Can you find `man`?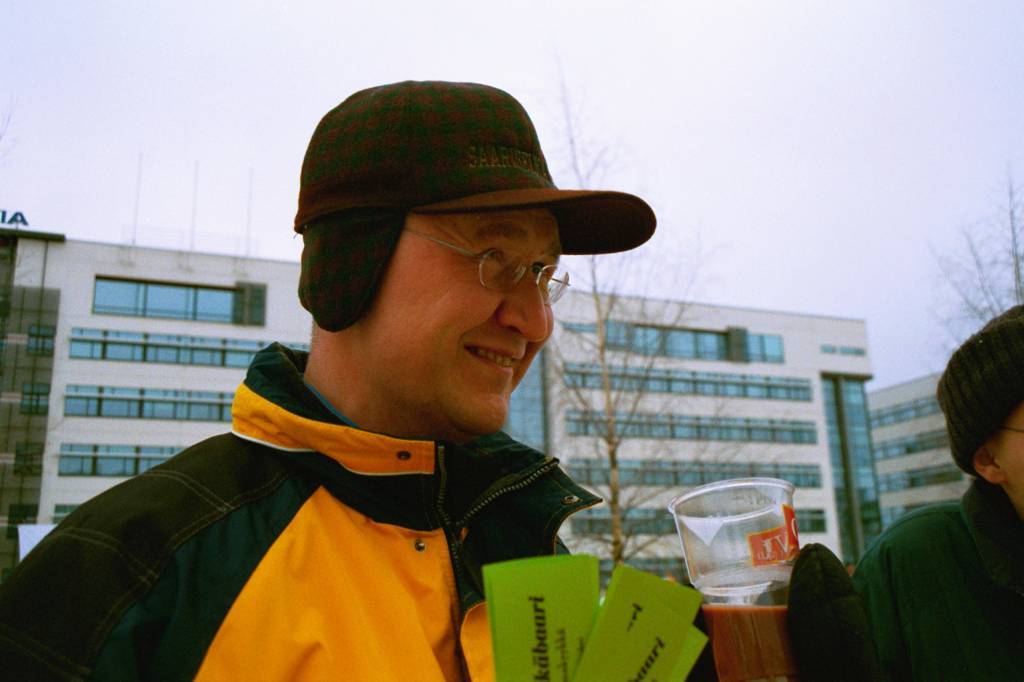
Yes, bounding box: 0,74,601,681.
